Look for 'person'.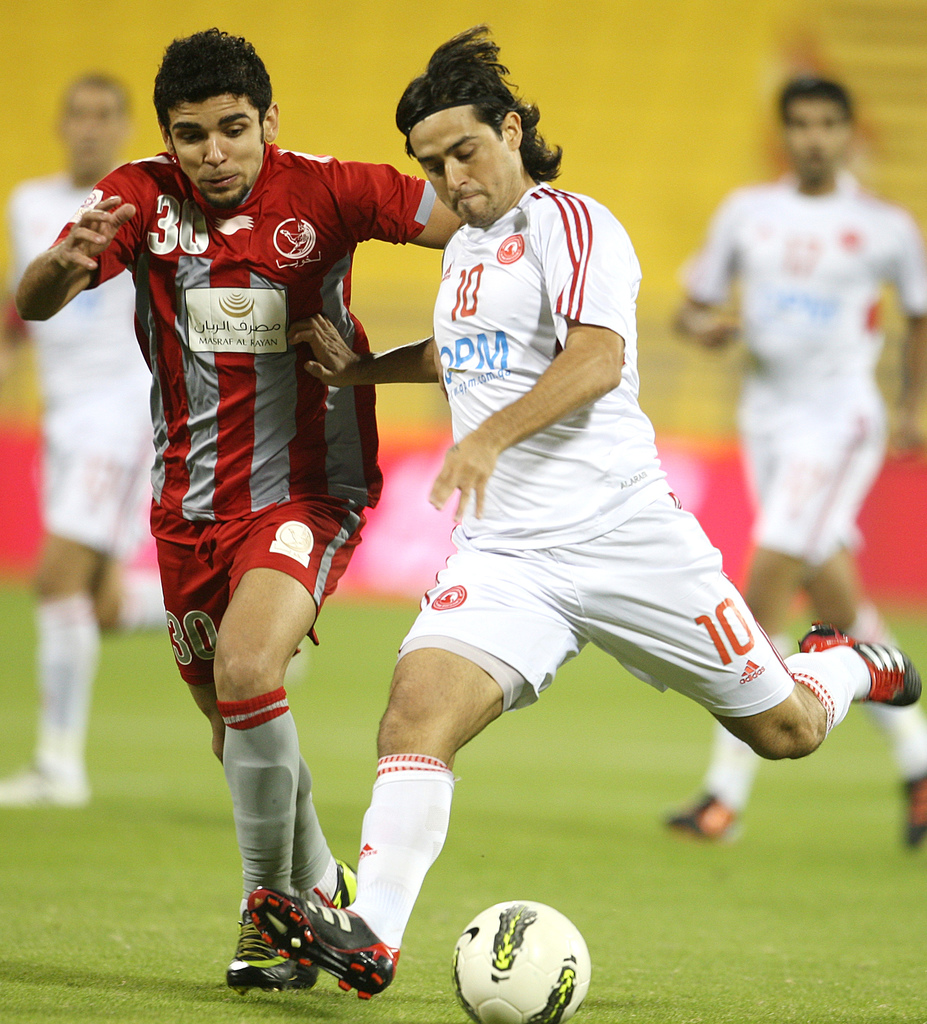
Found: [left=243, top=19, right=926, bottom=1000].
